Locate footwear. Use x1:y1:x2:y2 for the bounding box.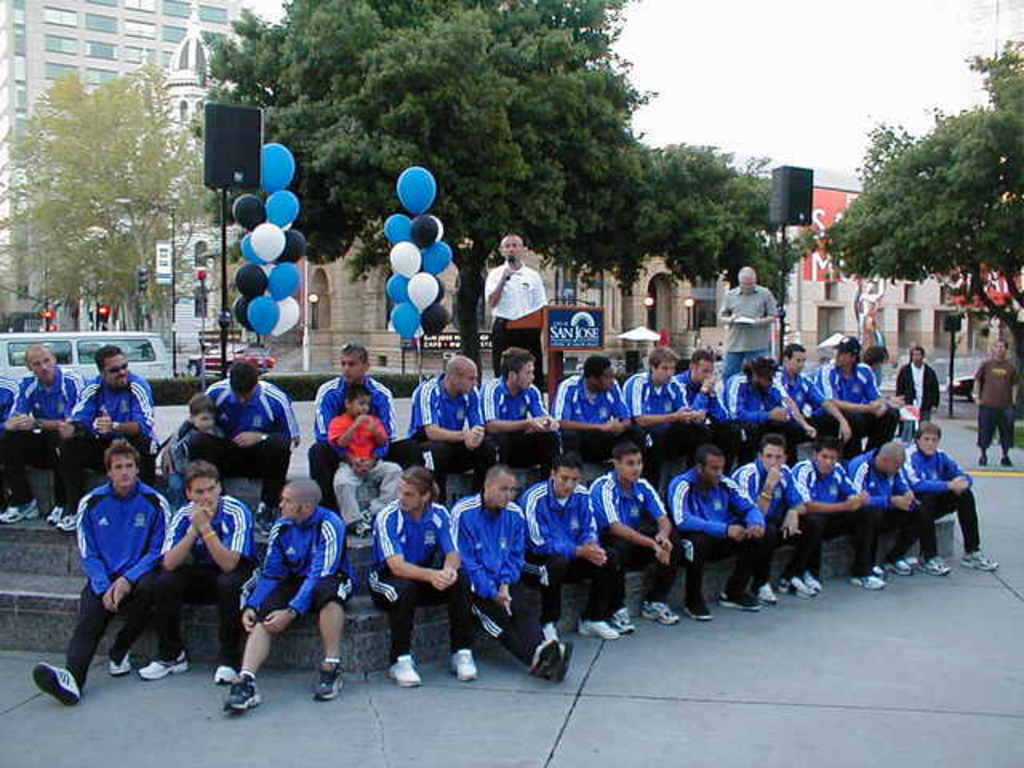
925:550:950:573.
